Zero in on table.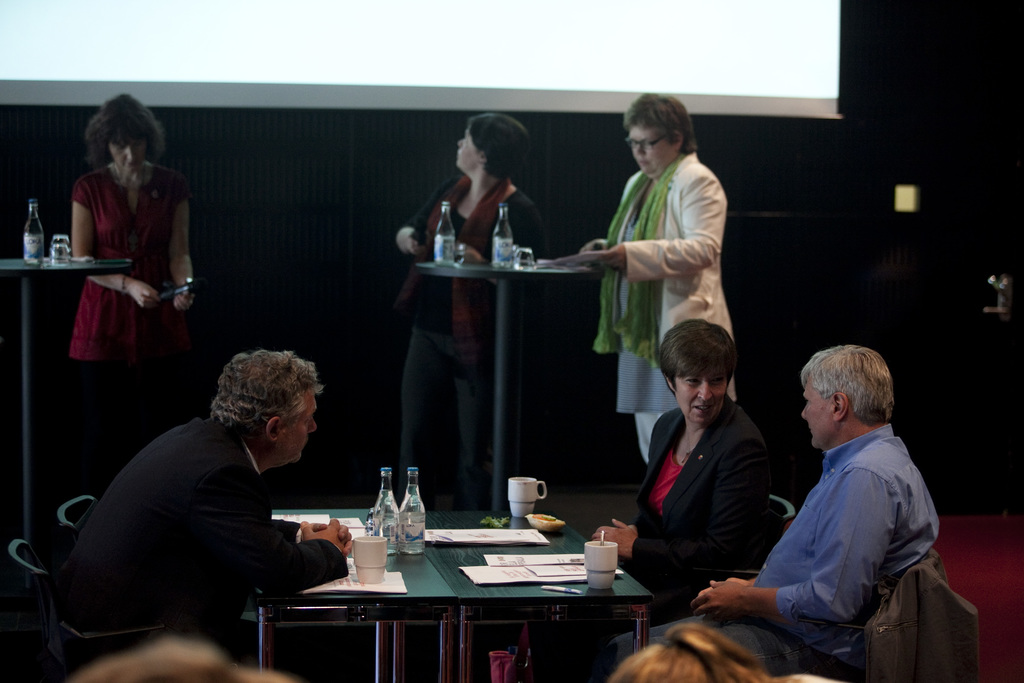
Zeroed in: (left=246, top=514, right=675, bottom=674).
